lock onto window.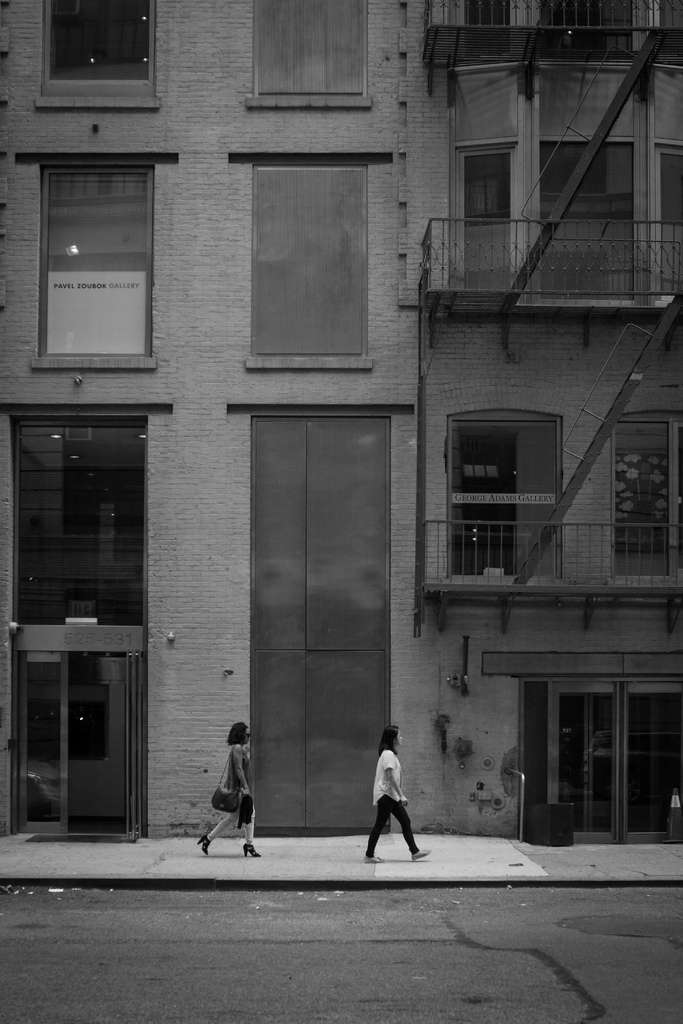
Locked: [45,0,156,94].
